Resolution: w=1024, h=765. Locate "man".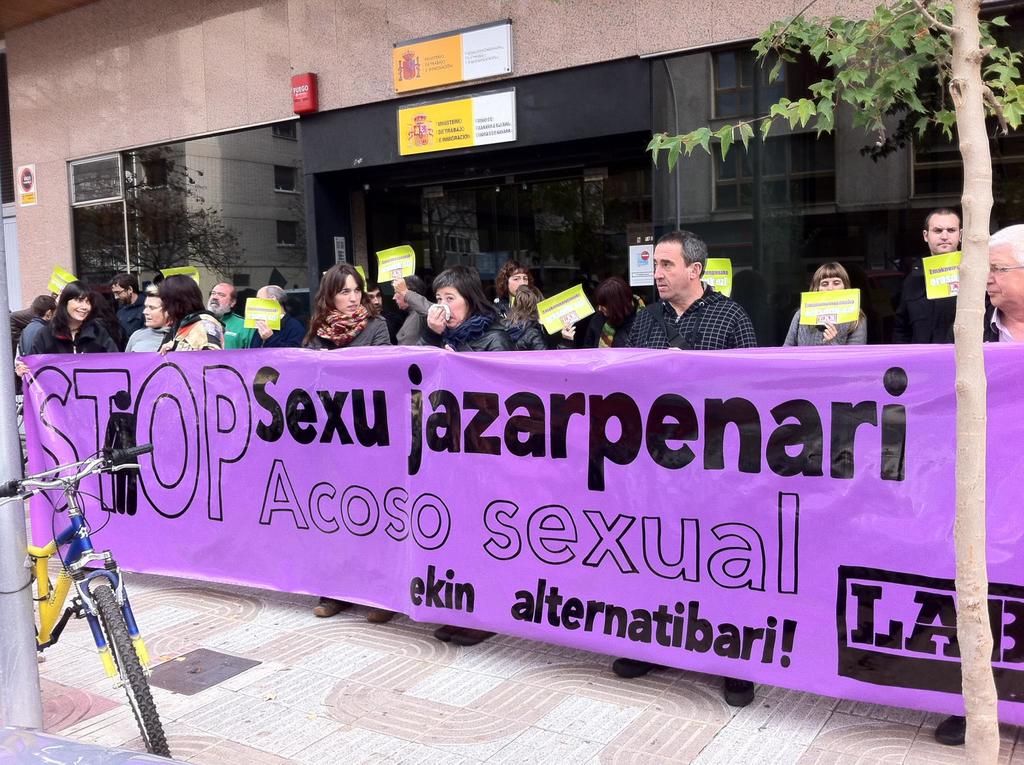
630 229 746 351.
